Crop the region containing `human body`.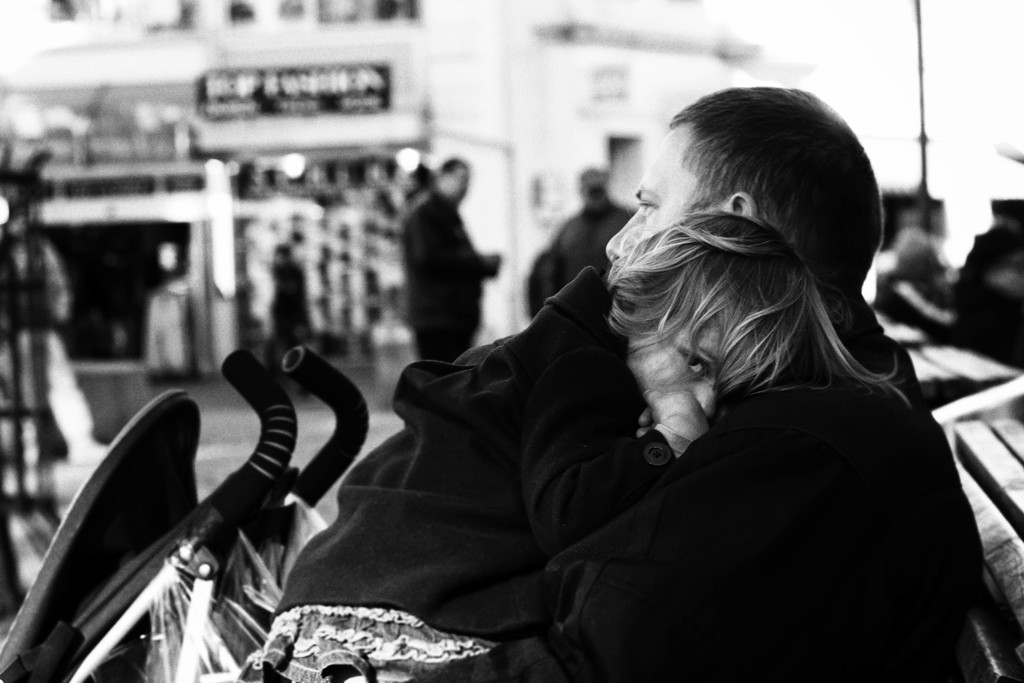
Crop region: (left=528, top=303, right=979, bottom=682).
